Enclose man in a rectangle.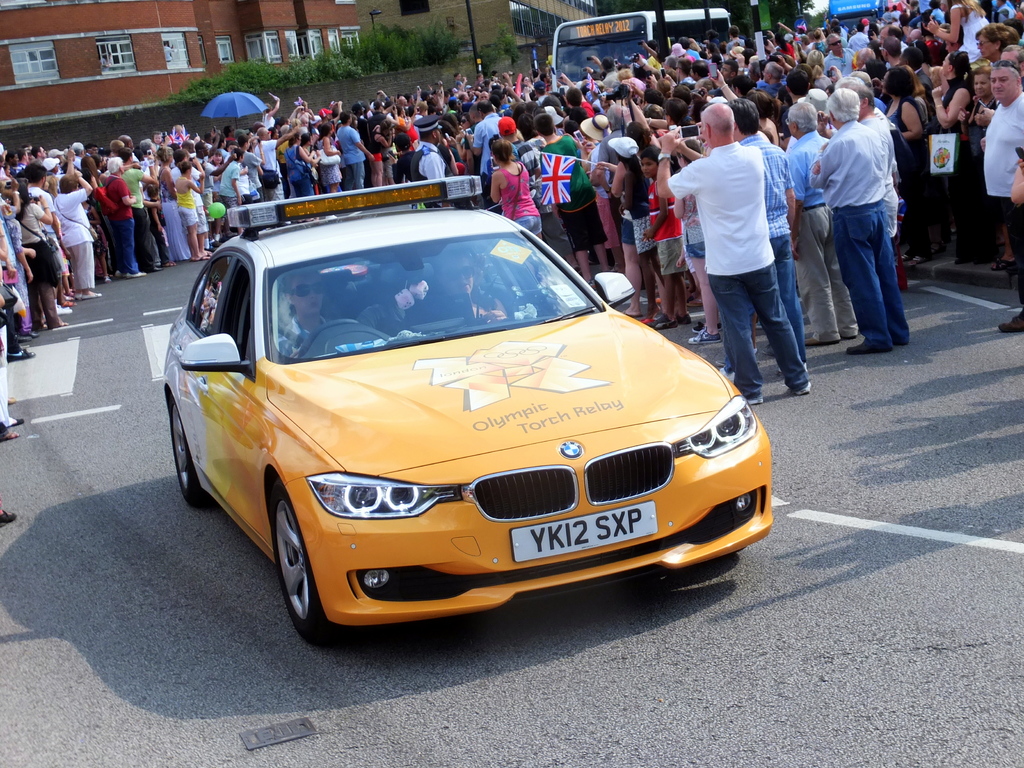
box(874, 37, 904, 67).
